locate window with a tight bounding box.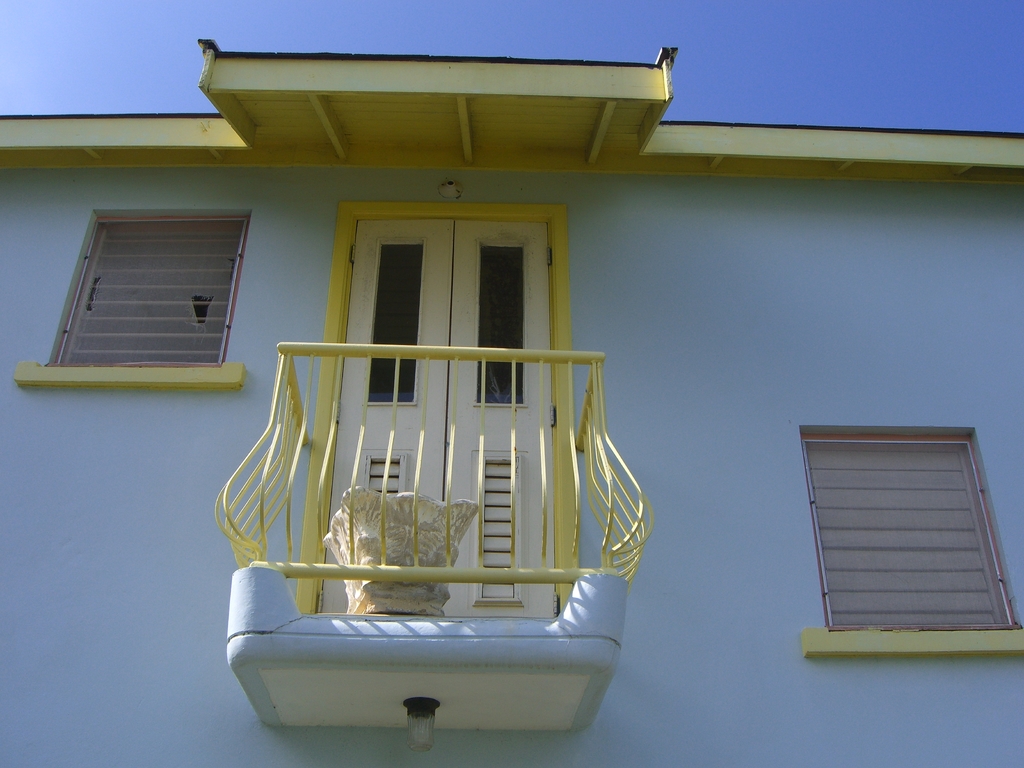
l=329, t=210, r=562, b=632.
